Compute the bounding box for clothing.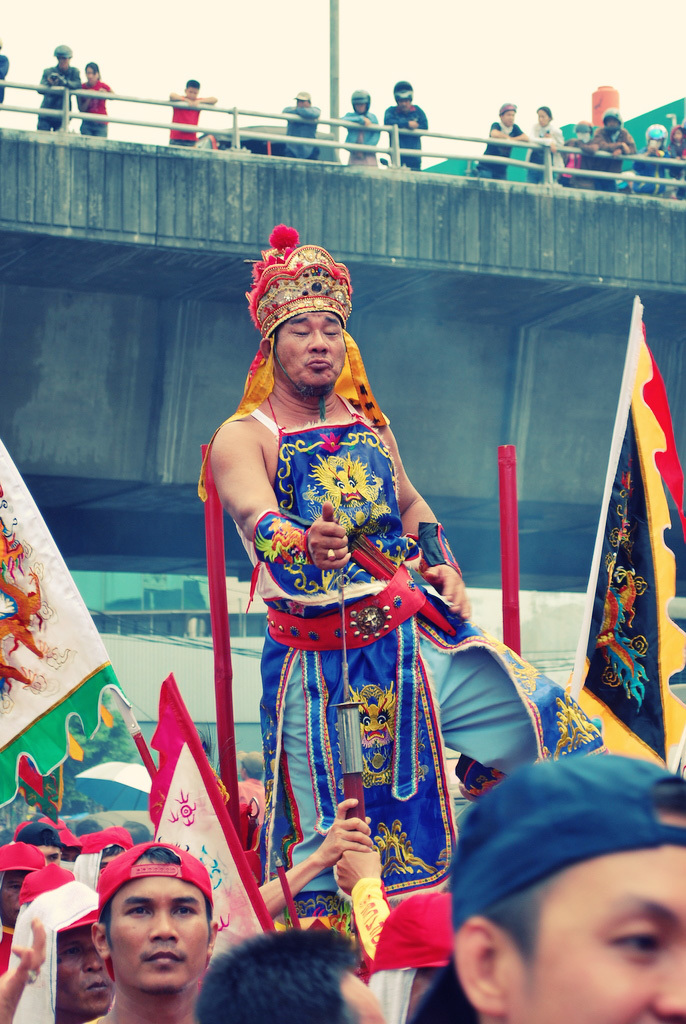
bbox=(632, 152, 674, 188).
